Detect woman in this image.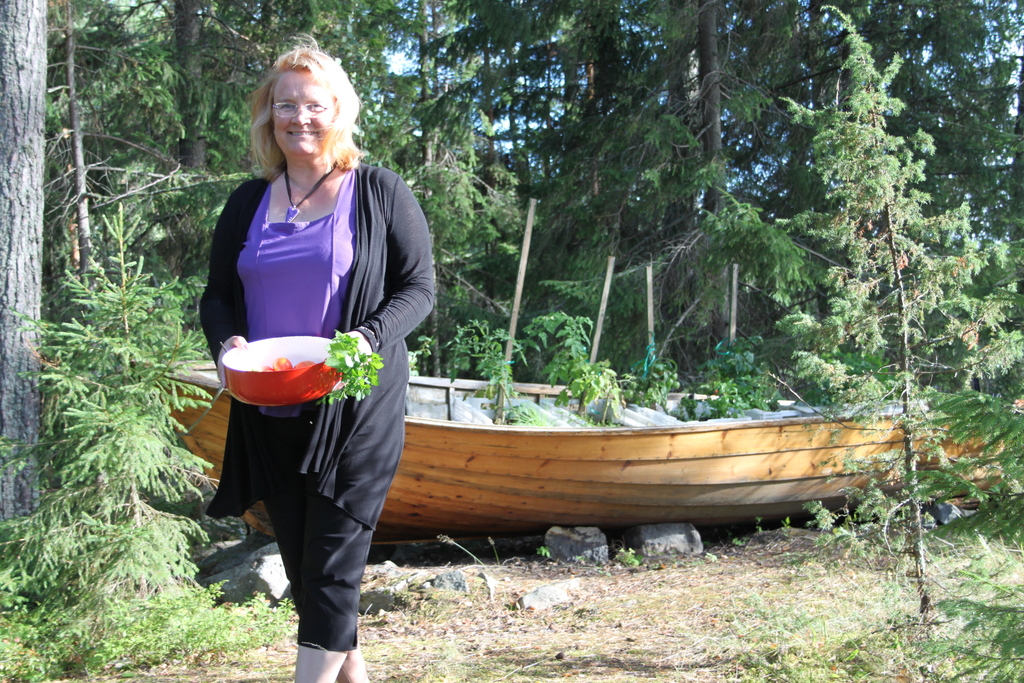
Detection: x1=201, y1=45, x2=424, y2=641.
